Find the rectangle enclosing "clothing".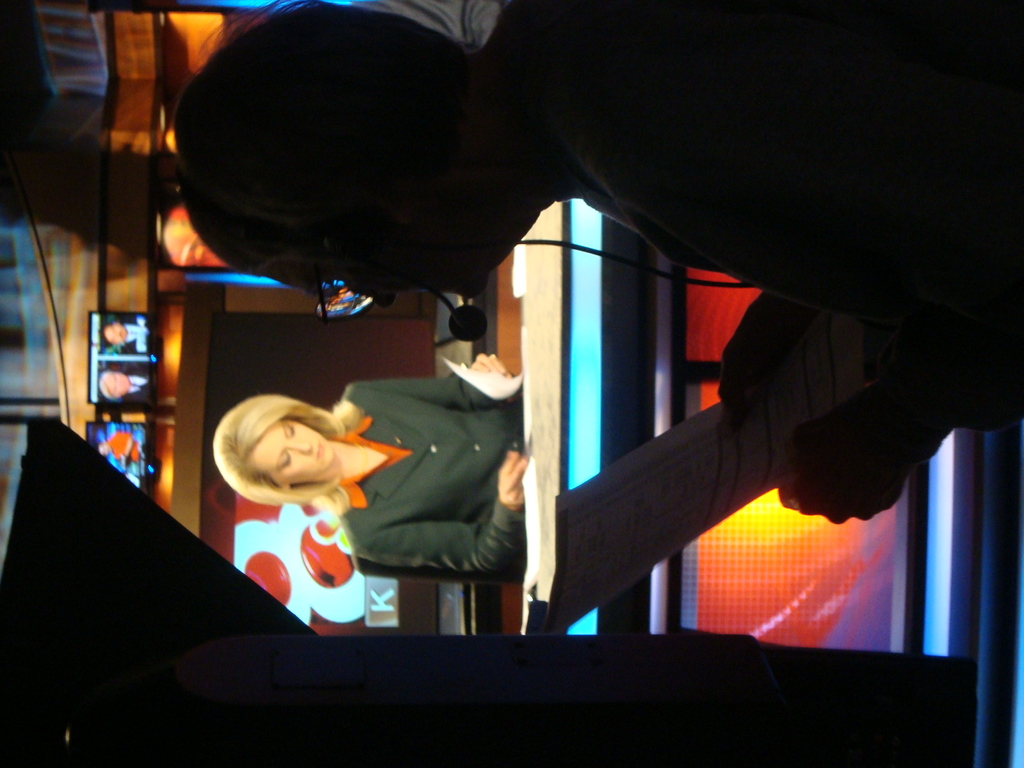
[x1=122, y1=373, x2=156, y2=403].
